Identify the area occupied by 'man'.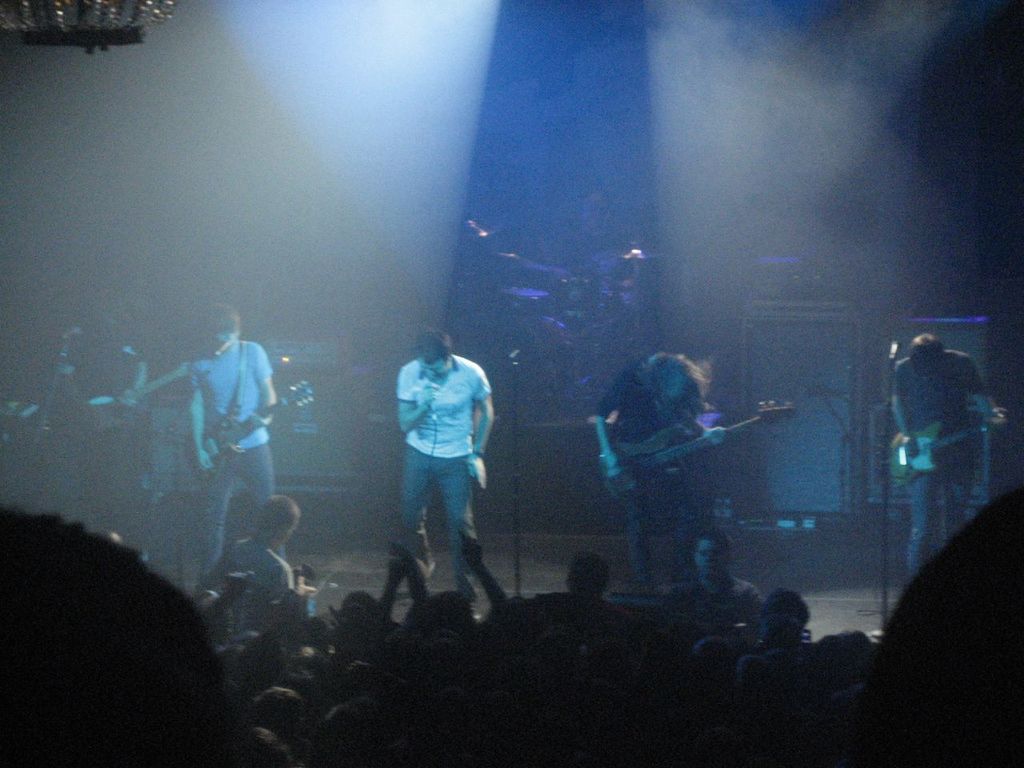
Area: detection(662, 532, 774, 642).
